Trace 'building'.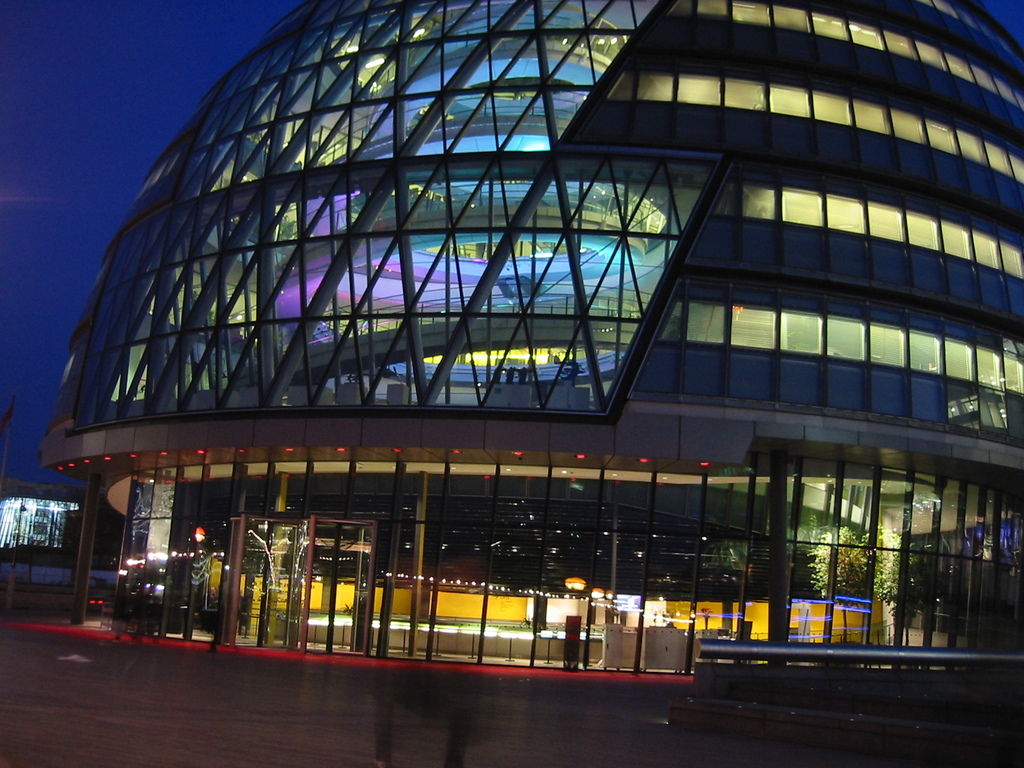
Traced to locate(35, 0, 1023, 689).
